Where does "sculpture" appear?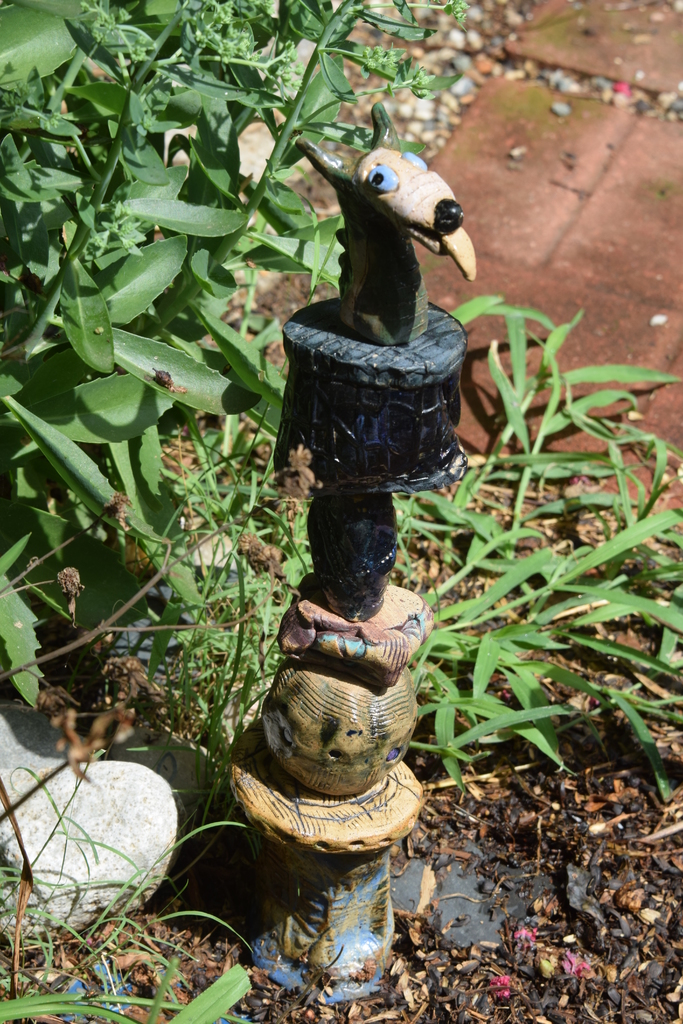
Appears at {"x1": 253, "y1": 131, "x2": 484, "y2": 890}.
